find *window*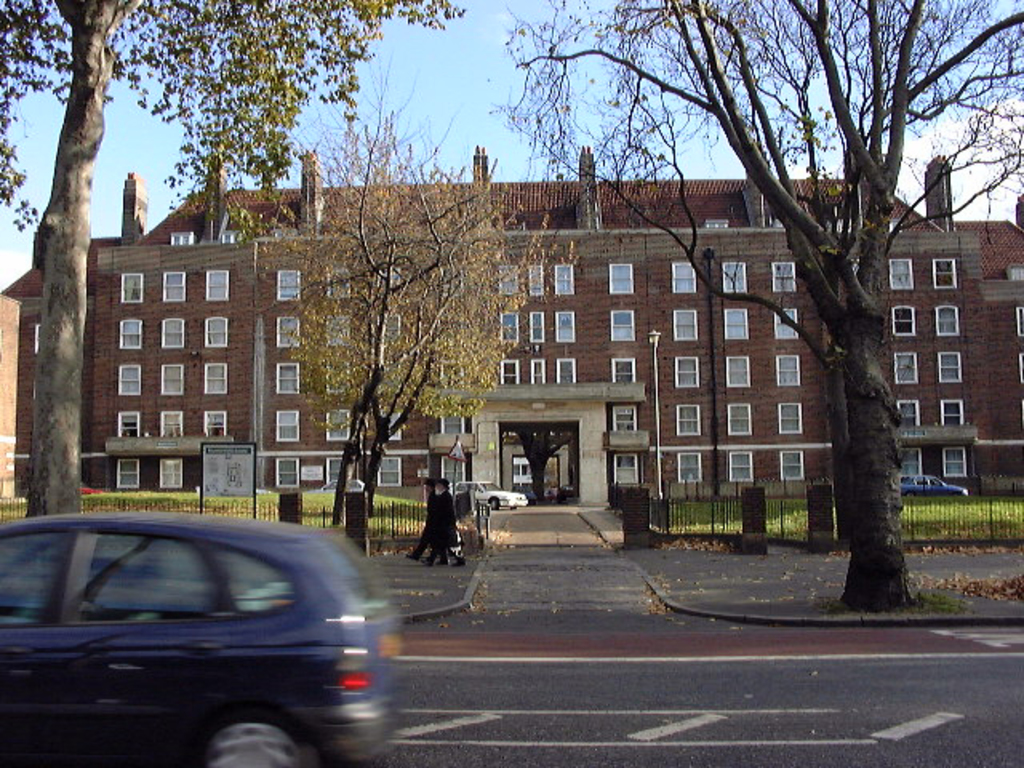
BBox(557, 262, 576, 294)
